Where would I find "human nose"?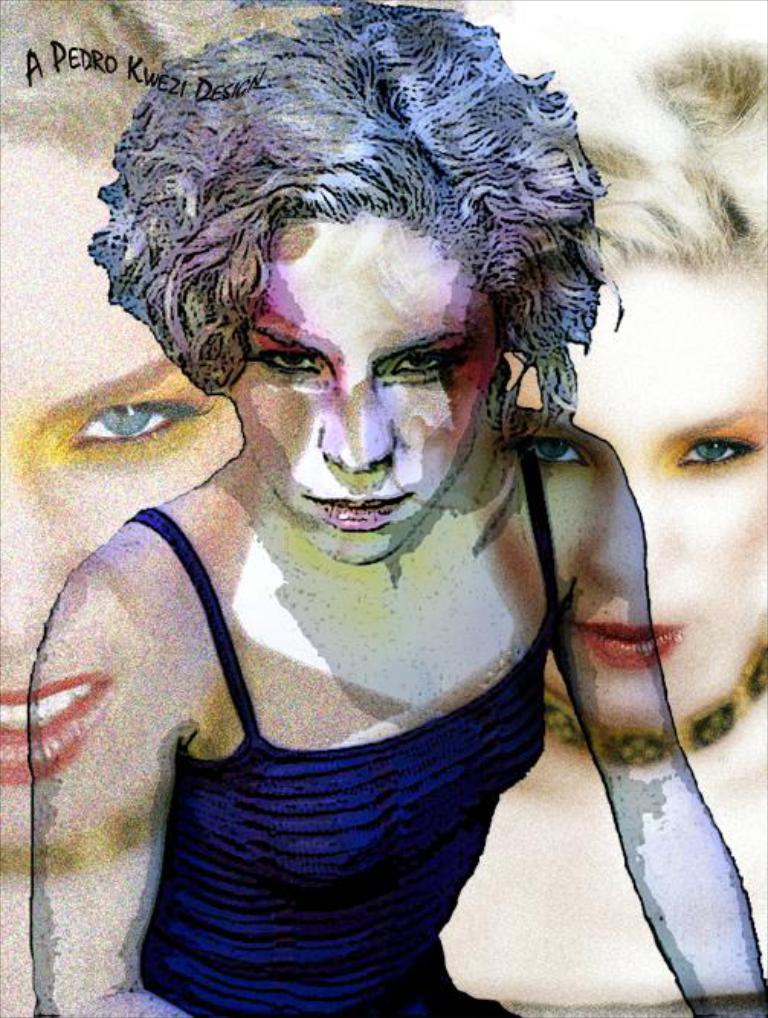
At rect(0, 453, 84, 659).
